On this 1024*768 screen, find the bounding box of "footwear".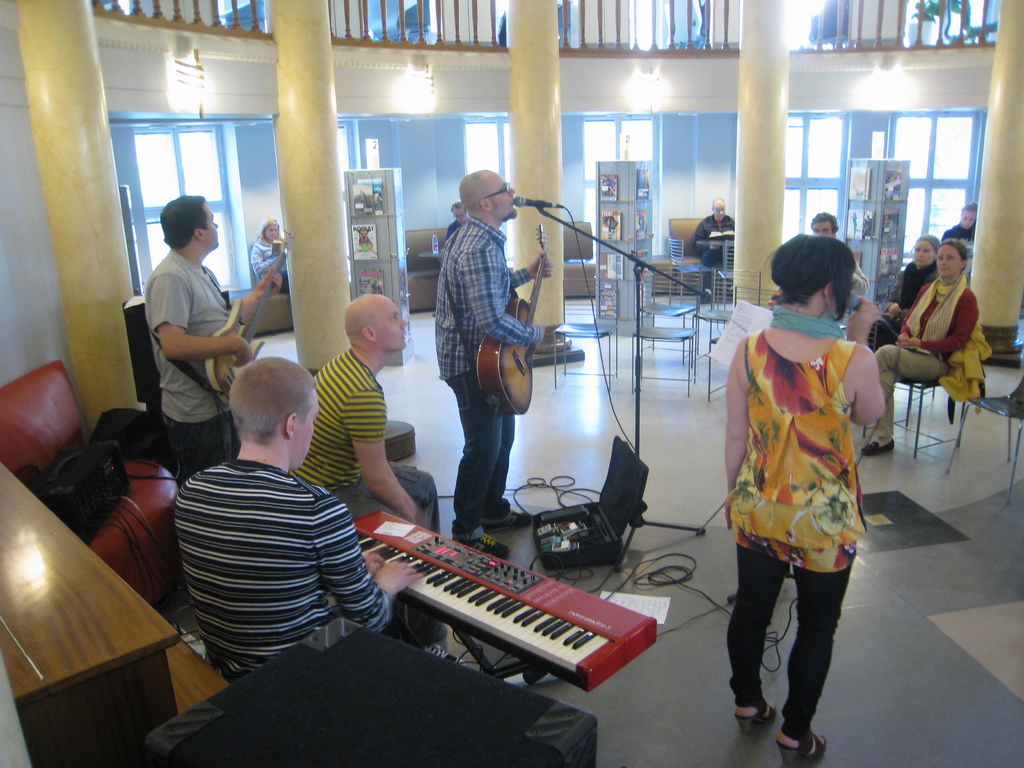
Bounding box: x1=774, y1=721, x2=830, y2=760.
